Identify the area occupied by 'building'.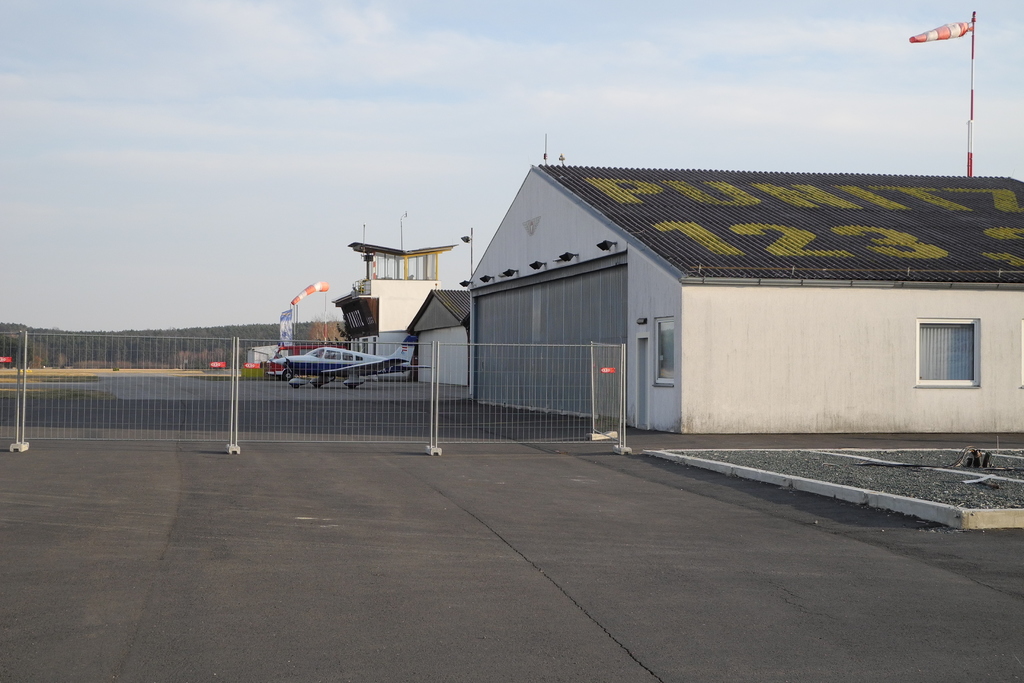
Area: [455, 164, 1023, 436].
